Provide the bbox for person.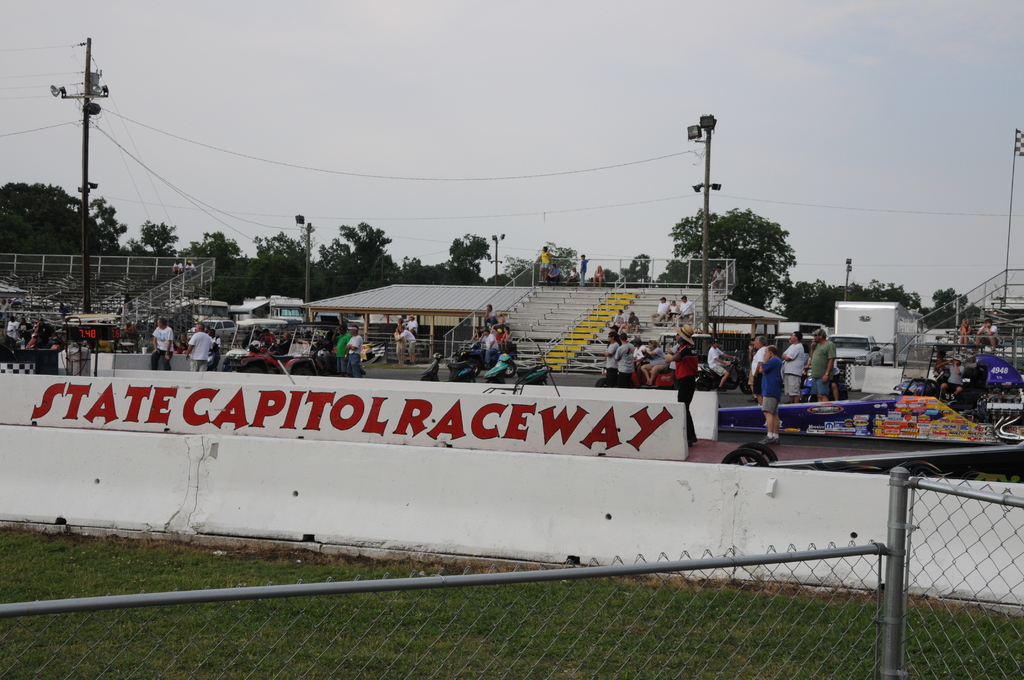
<box>406,315,420,337</box>.
